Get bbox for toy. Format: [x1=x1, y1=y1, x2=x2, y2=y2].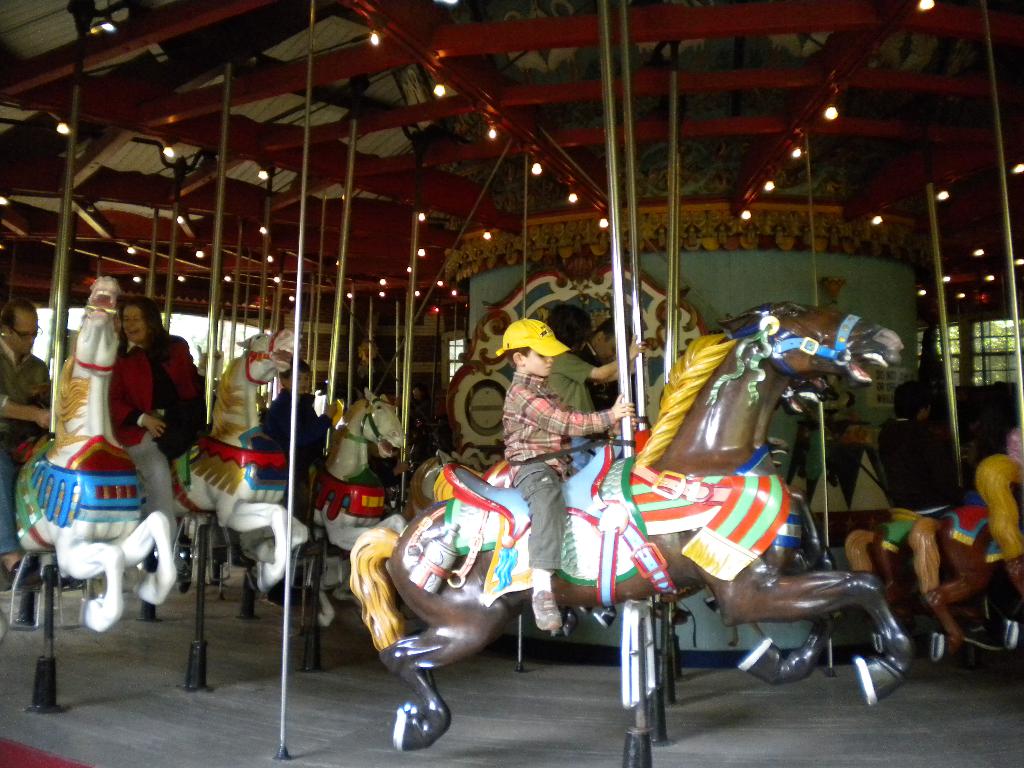
[x1=303, y1=392, x2=401, y2=622].
